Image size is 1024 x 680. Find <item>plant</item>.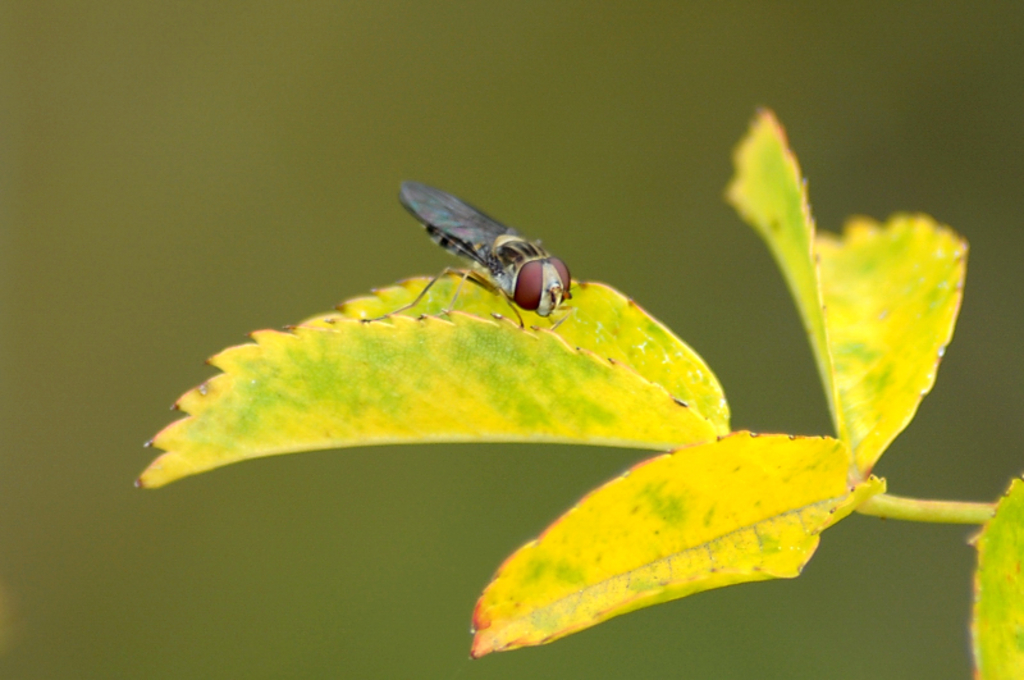
(76, 26, 1023, 679).
